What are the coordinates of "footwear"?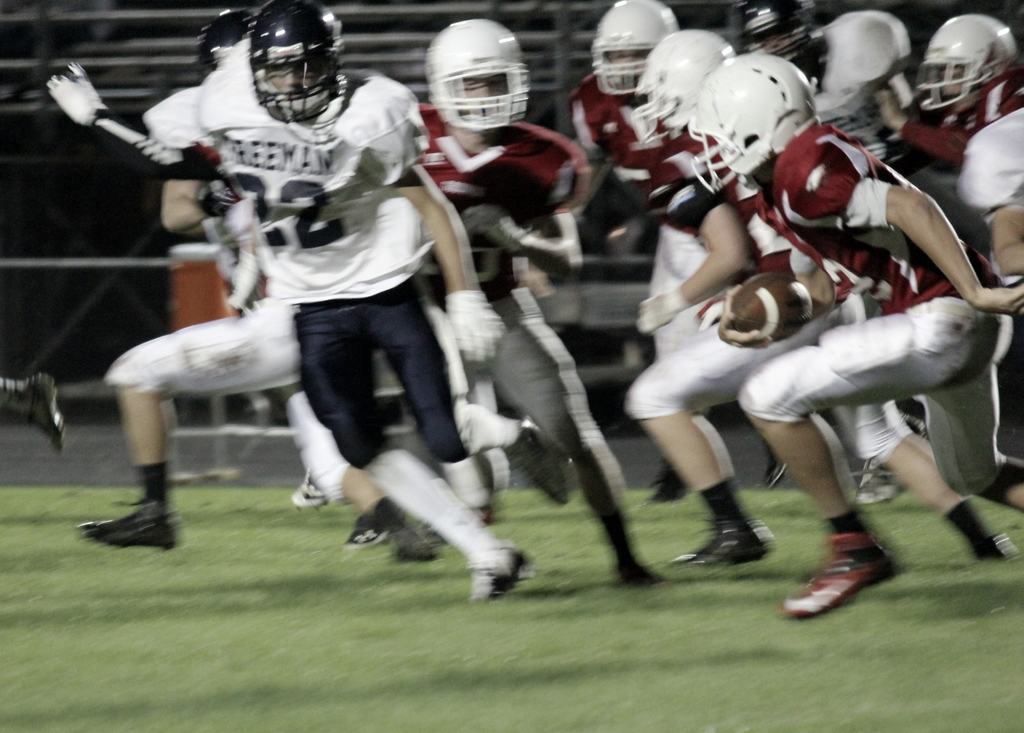
[857,466,911,505].
